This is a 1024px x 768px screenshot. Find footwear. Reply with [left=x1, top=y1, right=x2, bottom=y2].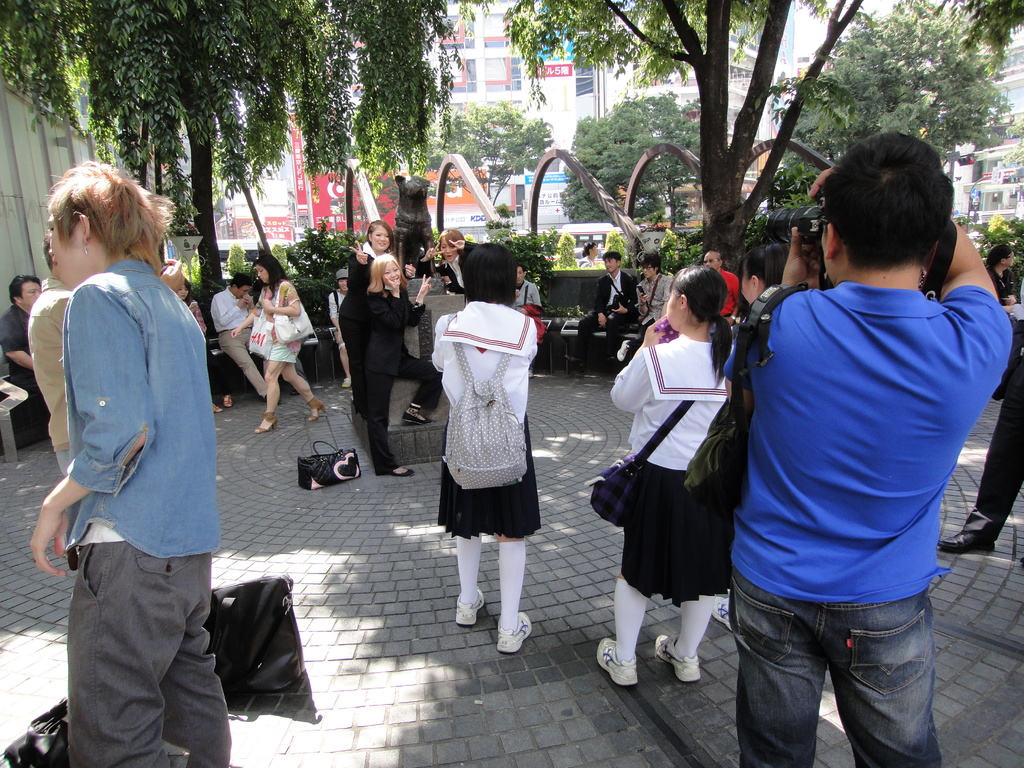
[left=455, top=582, right=485, bottom=626].
